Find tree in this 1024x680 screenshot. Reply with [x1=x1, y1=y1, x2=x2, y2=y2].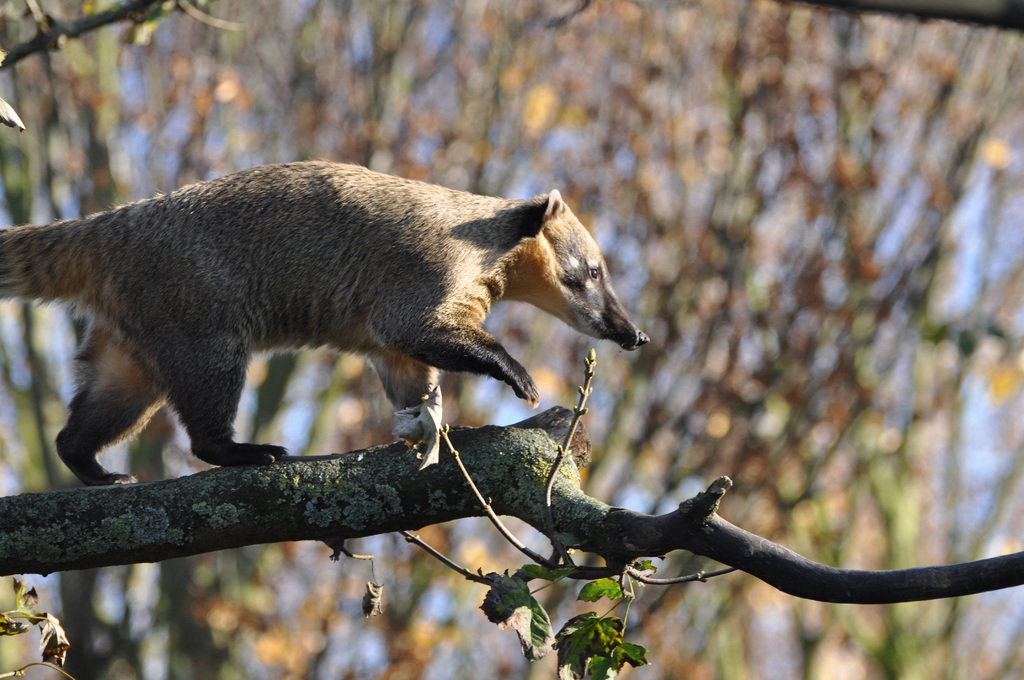
[x1=0, y1=0, x2=1023, y2=679].
